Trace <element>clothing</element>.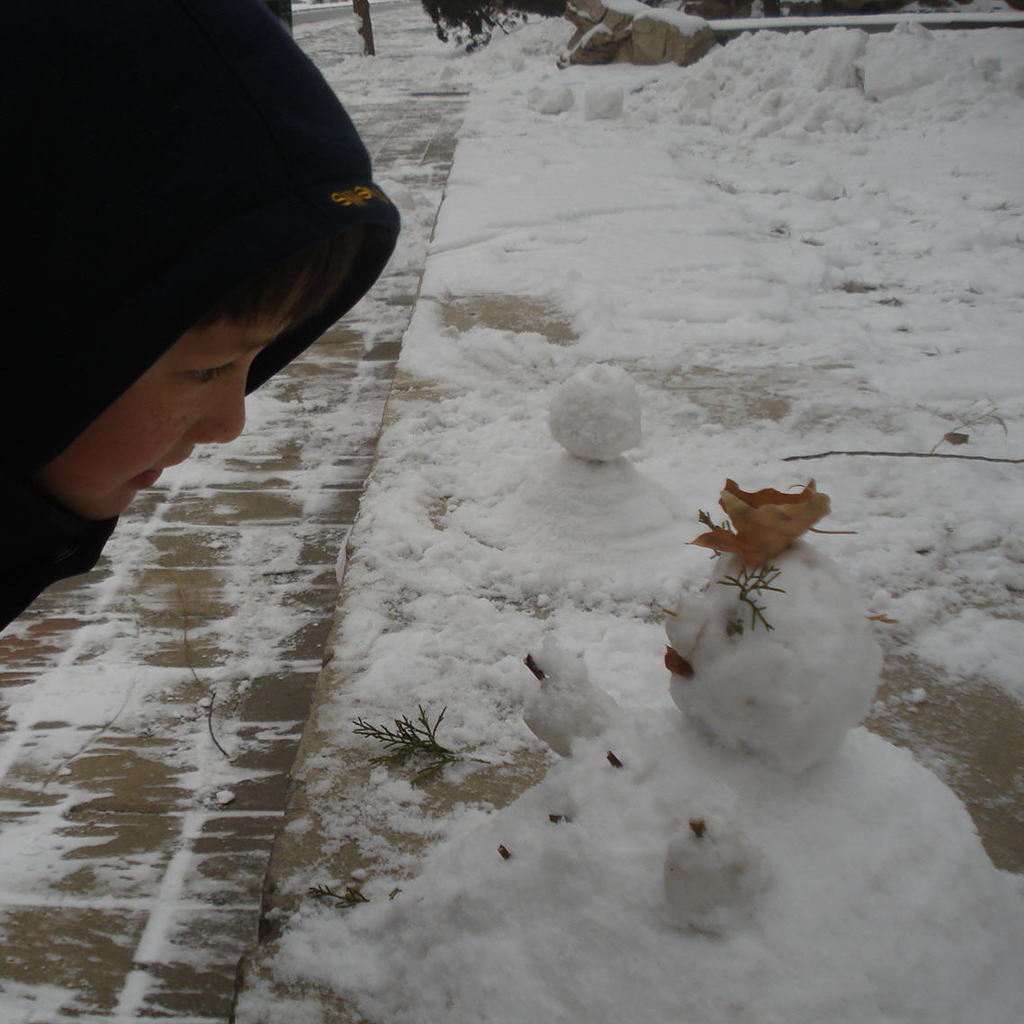
Traced to Rect(14, 18, 398, 508).
